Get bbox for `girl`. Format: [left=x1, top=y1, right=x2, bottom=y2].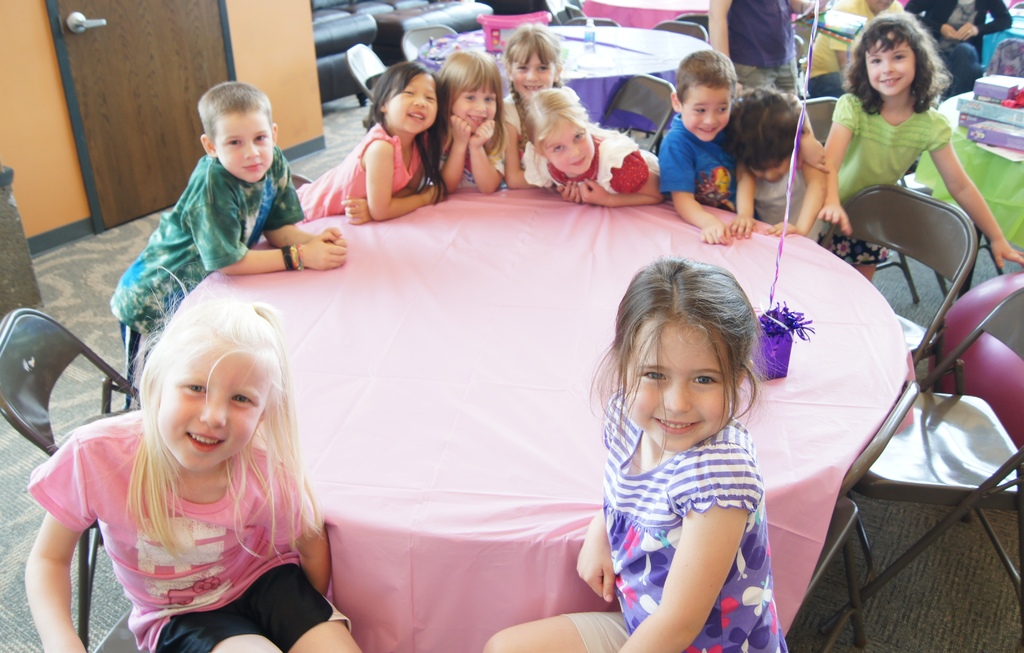
[left=430, top=49, right=509, bottom=195].
